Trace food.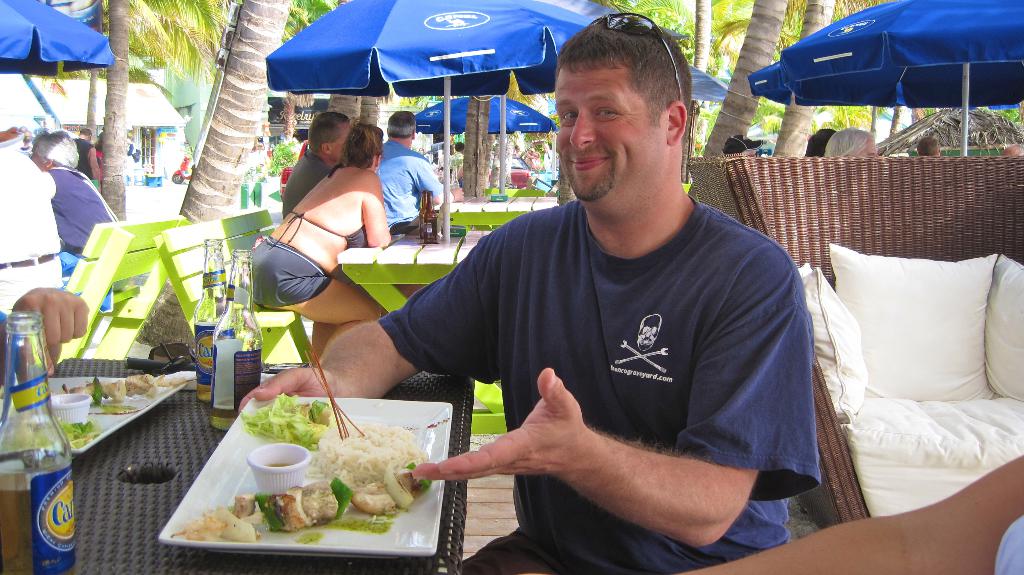
Traced to region(244, 395, 343, 442).
